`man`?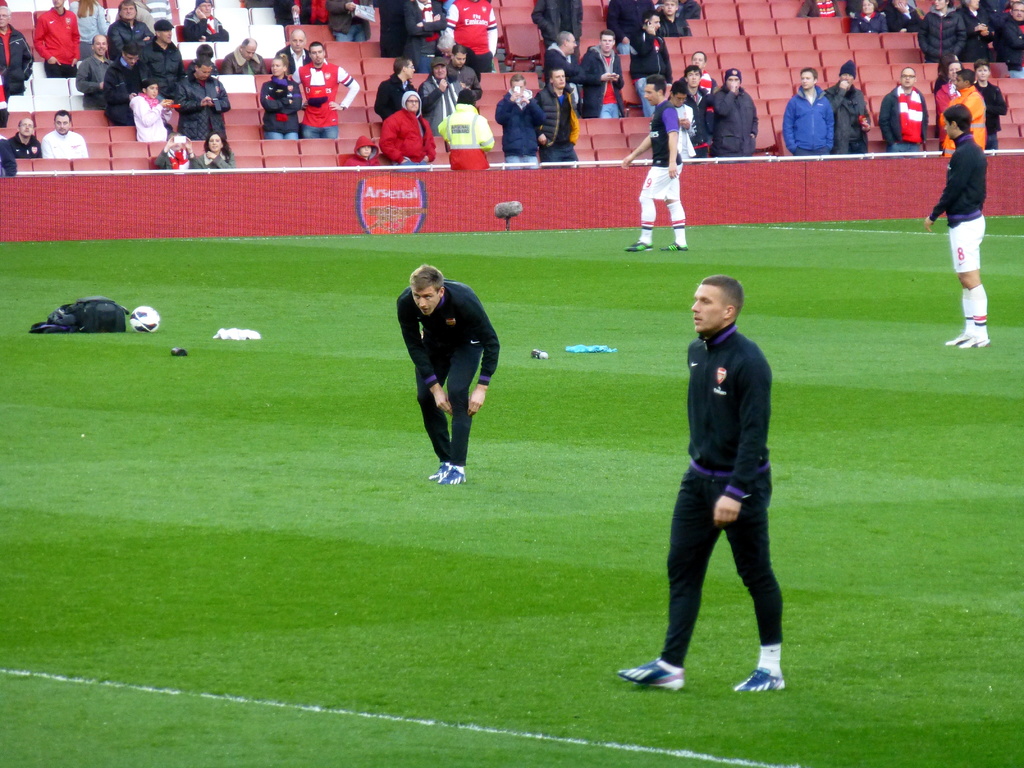
783, 67, 835, 161
